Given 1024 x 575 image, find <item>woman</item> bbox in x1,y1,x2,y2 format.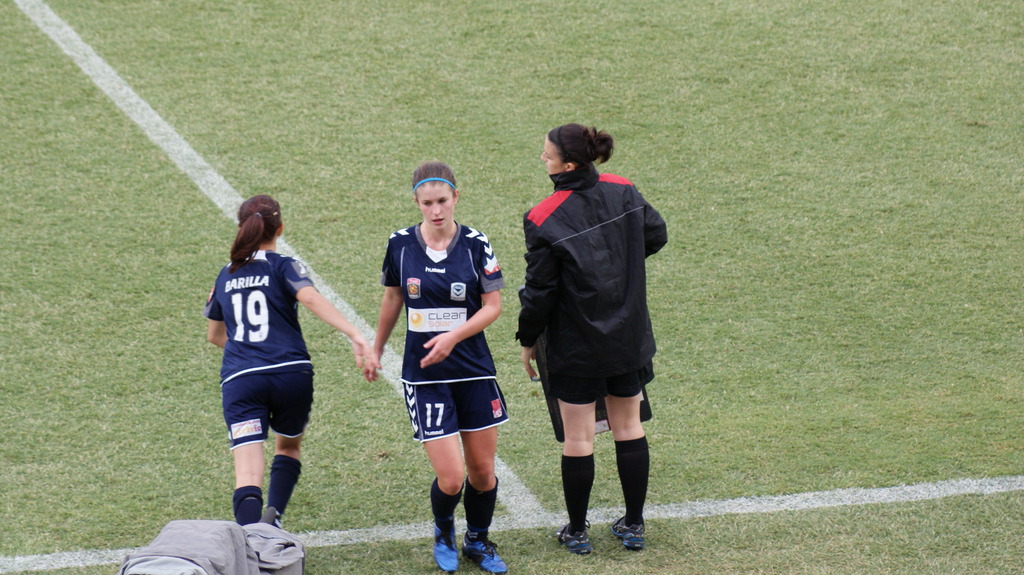
203,195,367,533.
